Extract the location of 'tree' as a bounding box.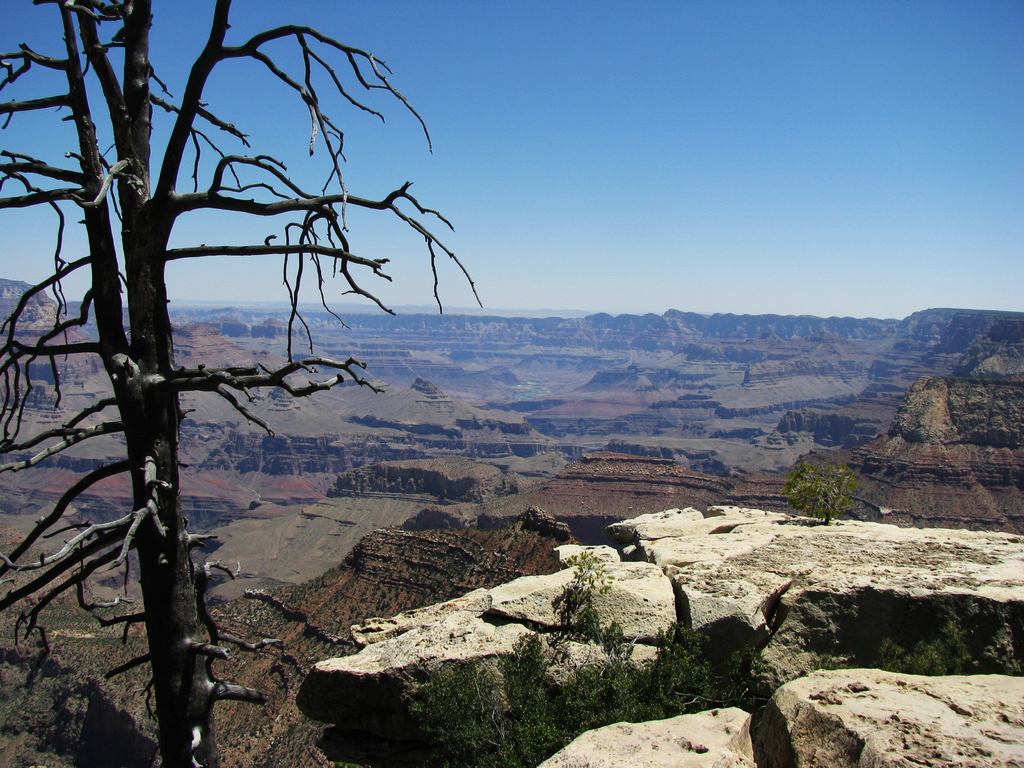
l=401, t=543, r=751, b=767.
